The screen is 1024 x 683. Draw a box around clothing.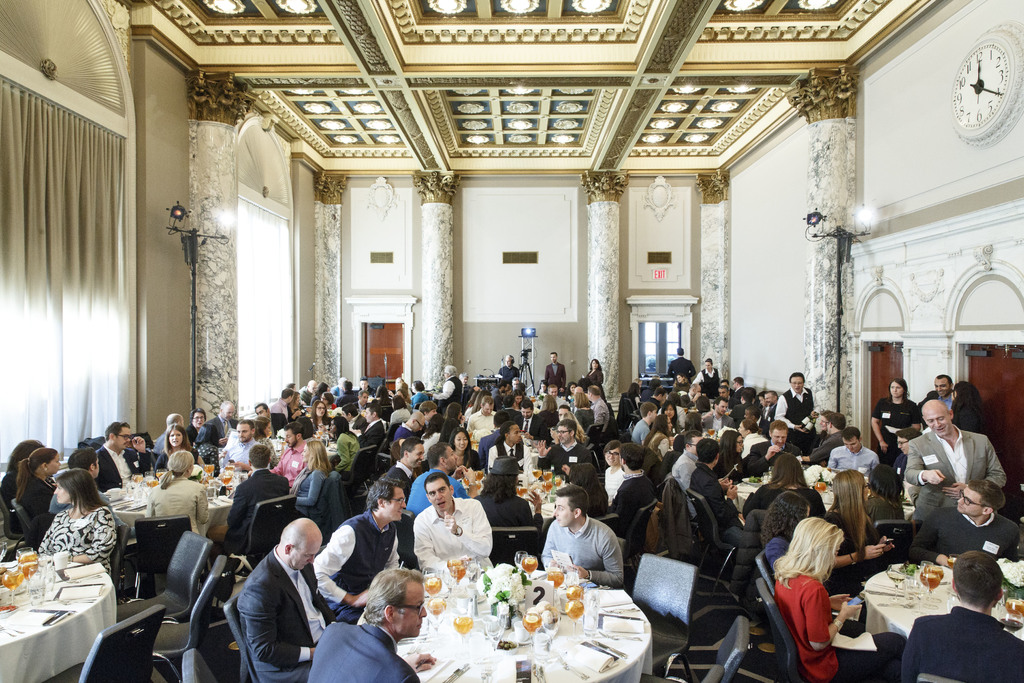
bbox=[0, 467, 22, 526].
